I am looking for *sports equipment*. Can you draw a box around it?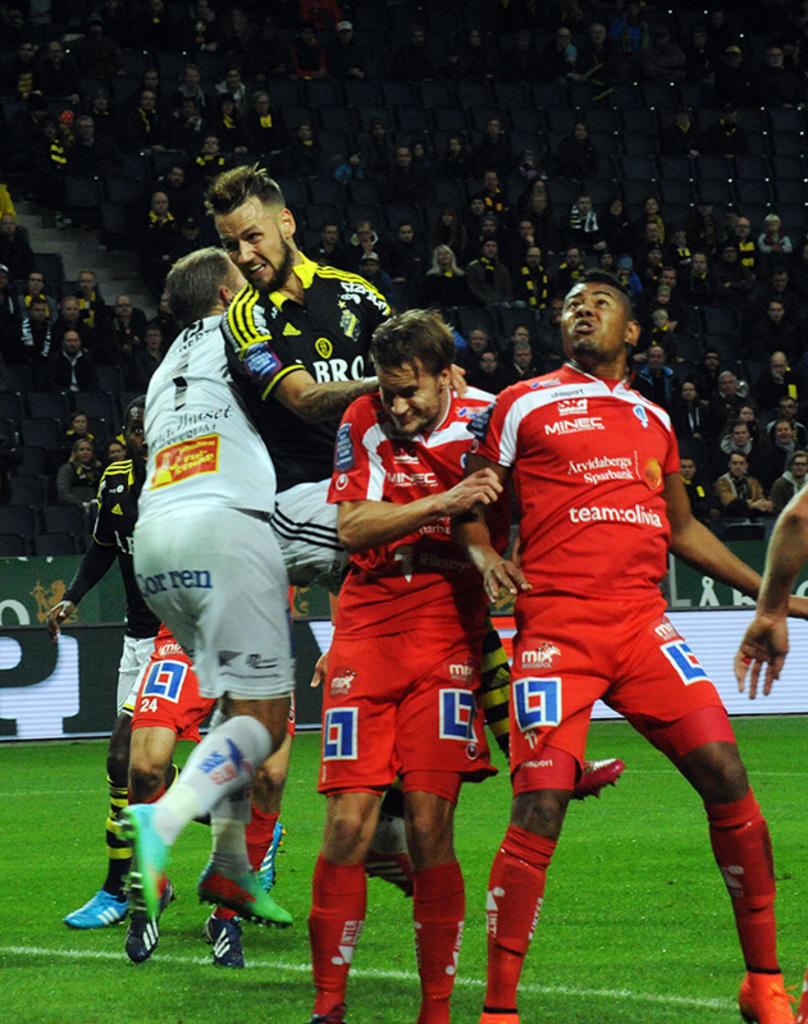
Sure, the bounding box is 204, 914, 246, 969.
